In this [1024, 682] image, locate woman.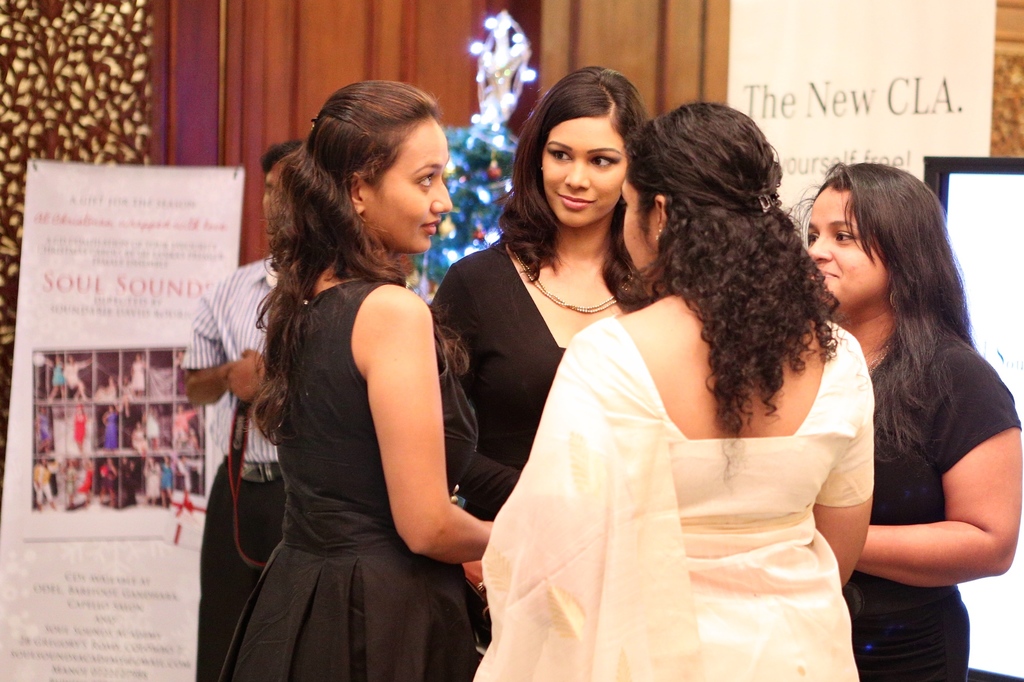
Bounding box: left=175, top=403, right=204, bottom=450.
